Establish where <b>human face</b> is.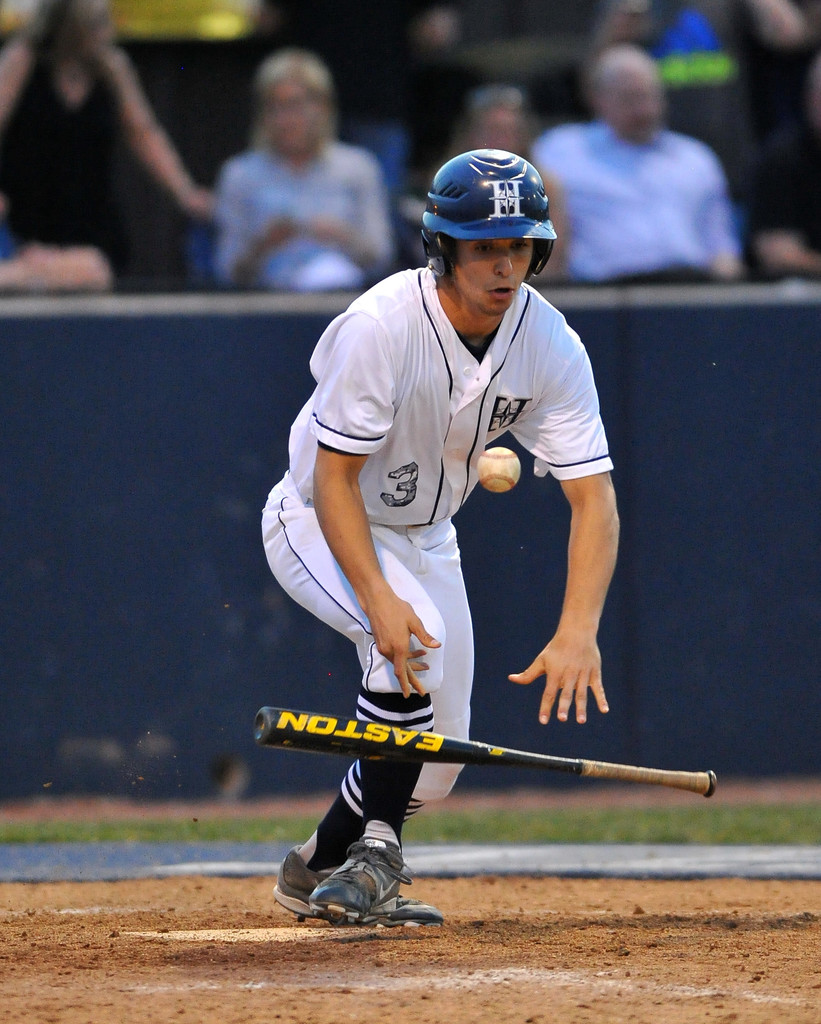
Established at BBox(605, 67, 662, 143).
